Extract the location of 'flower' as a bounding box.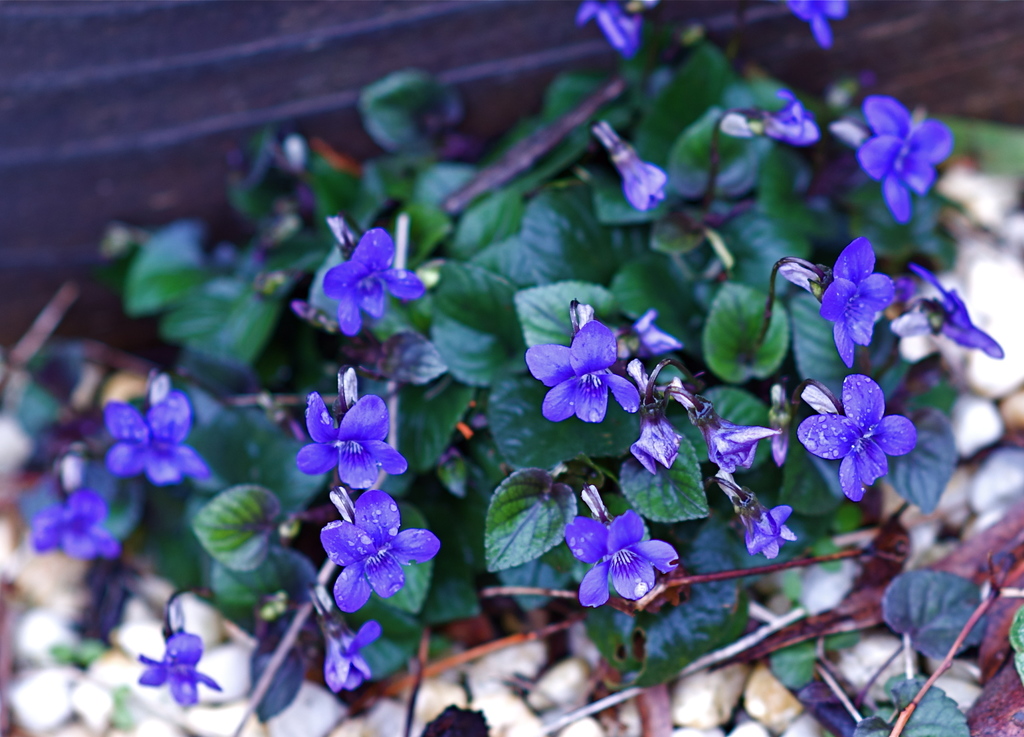
region(27, 489, 118, 563).
